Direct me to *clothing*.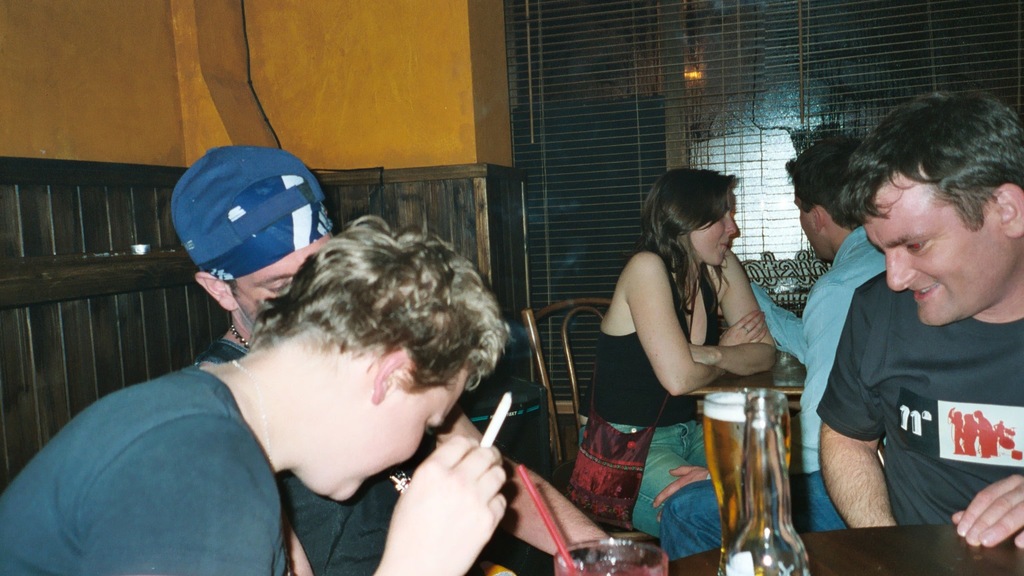
Direction: locate(574, 249, 720, 536).
